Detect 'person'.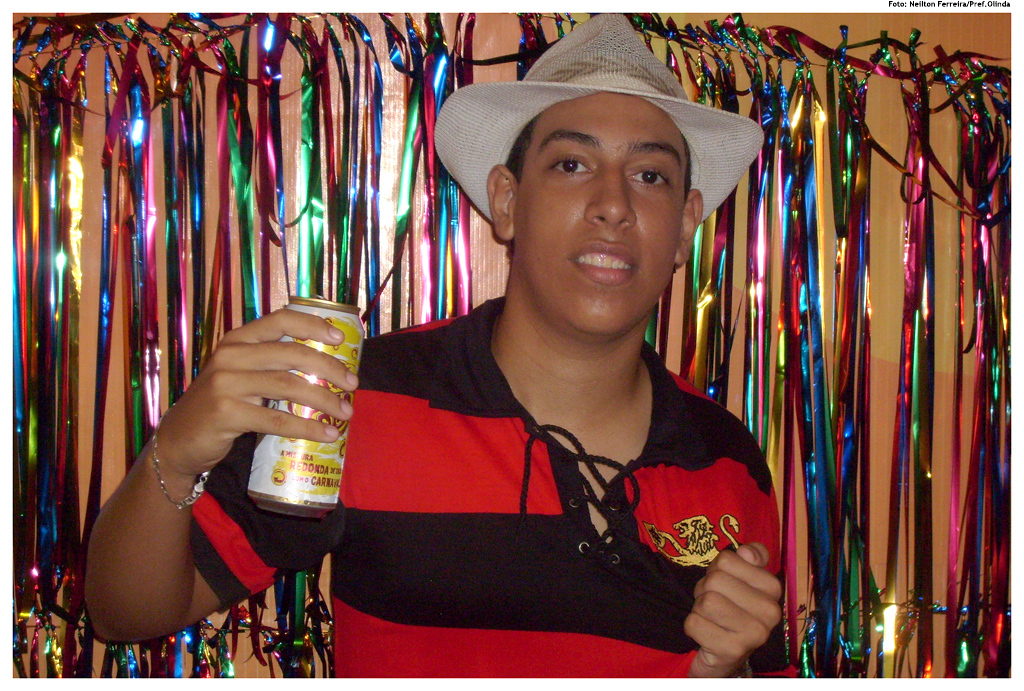
Detected at pyautogui.locateOnScreen(82, 12, 791, 676).
